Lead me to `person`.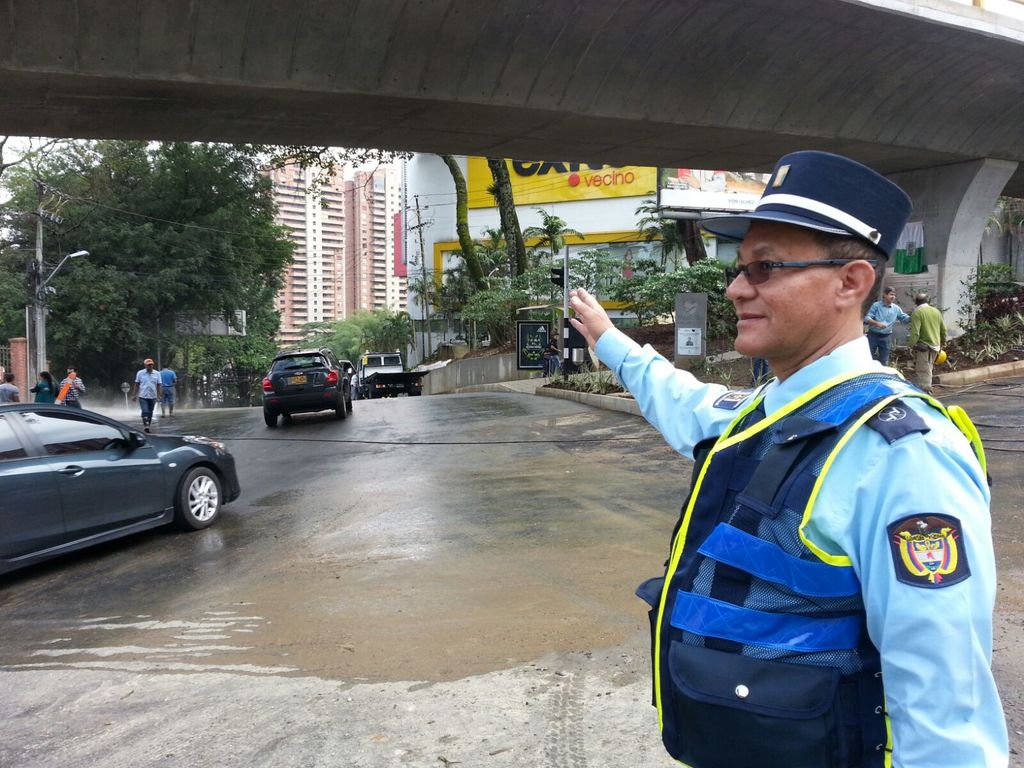
Lead to bbox=(0, 374, 21, 402).
